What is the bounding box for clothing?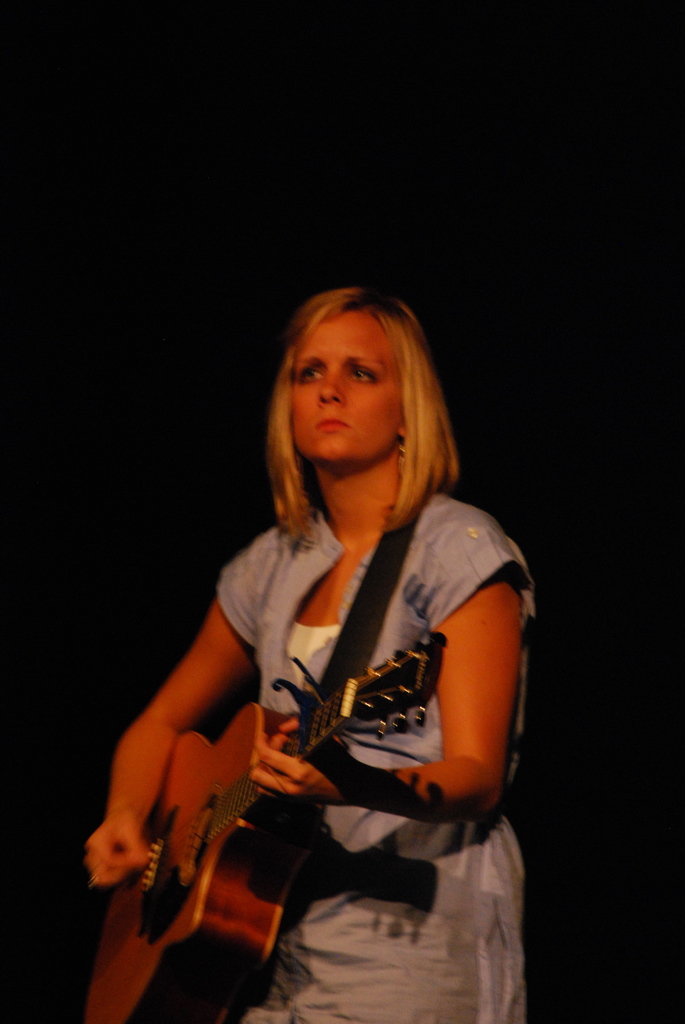
(210,496,537,1023).
